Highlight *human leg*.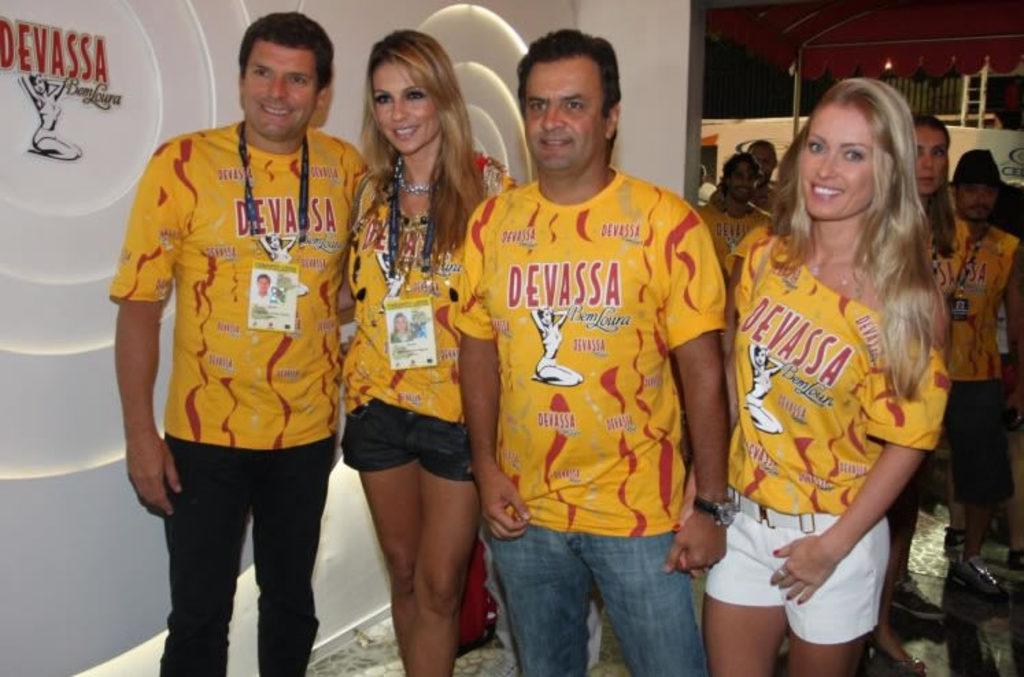
Highlighted region: 588 536 692 670.
